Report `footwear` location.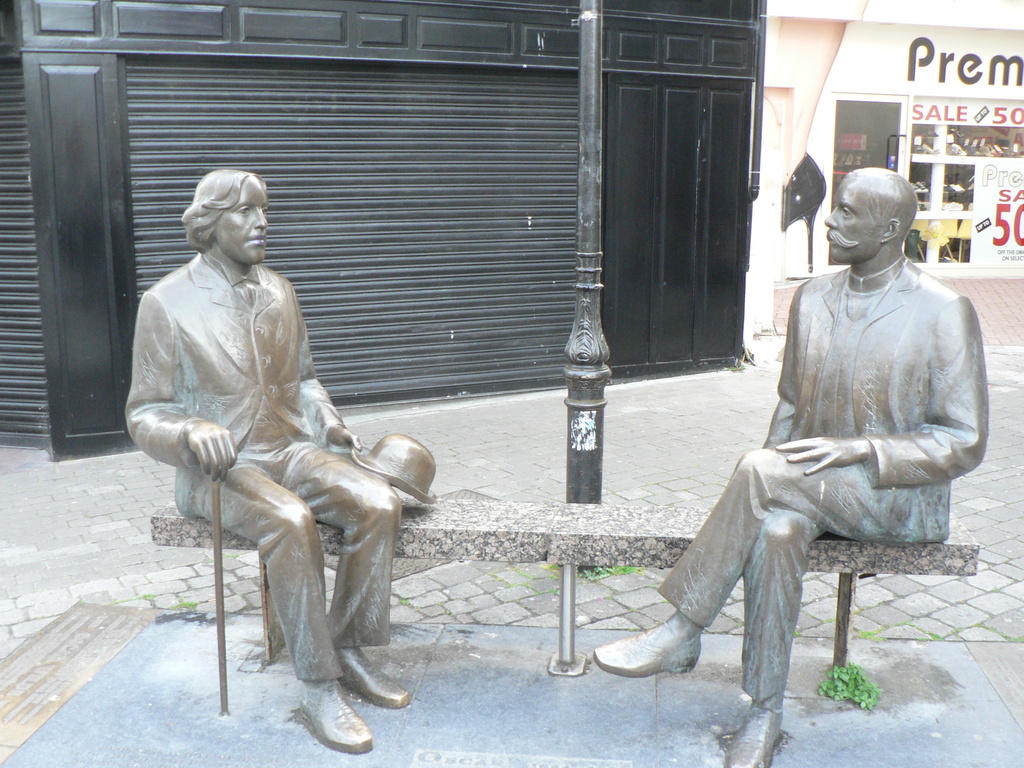
Report: Rect(334, 644, 411, 712).
